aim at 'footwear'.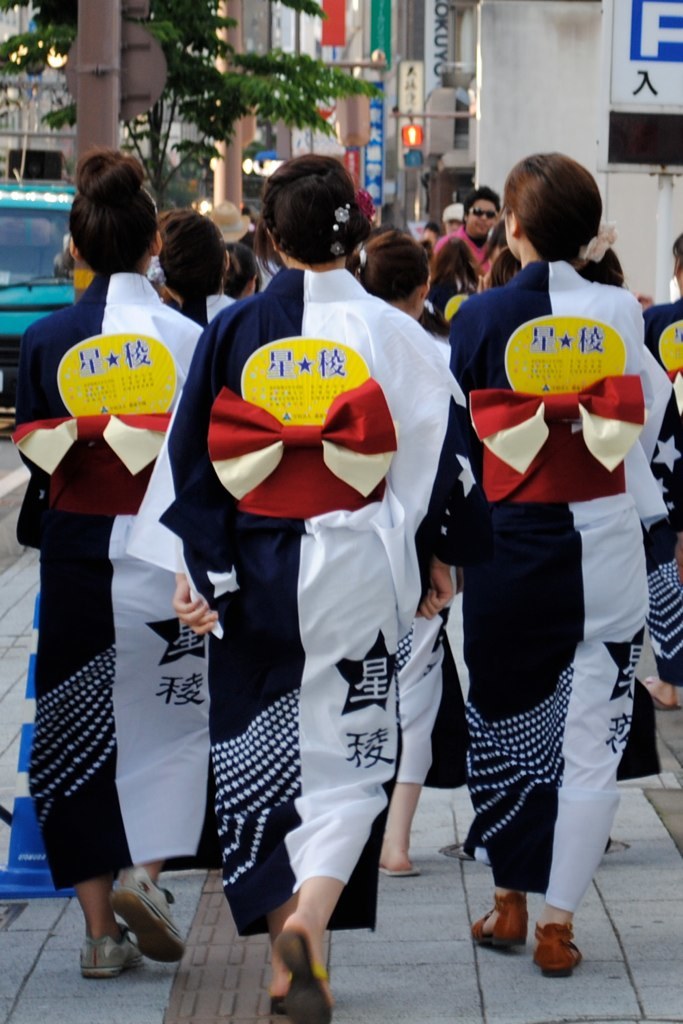
Aimed at [left=56, top=880, right=183, bottom=986].
